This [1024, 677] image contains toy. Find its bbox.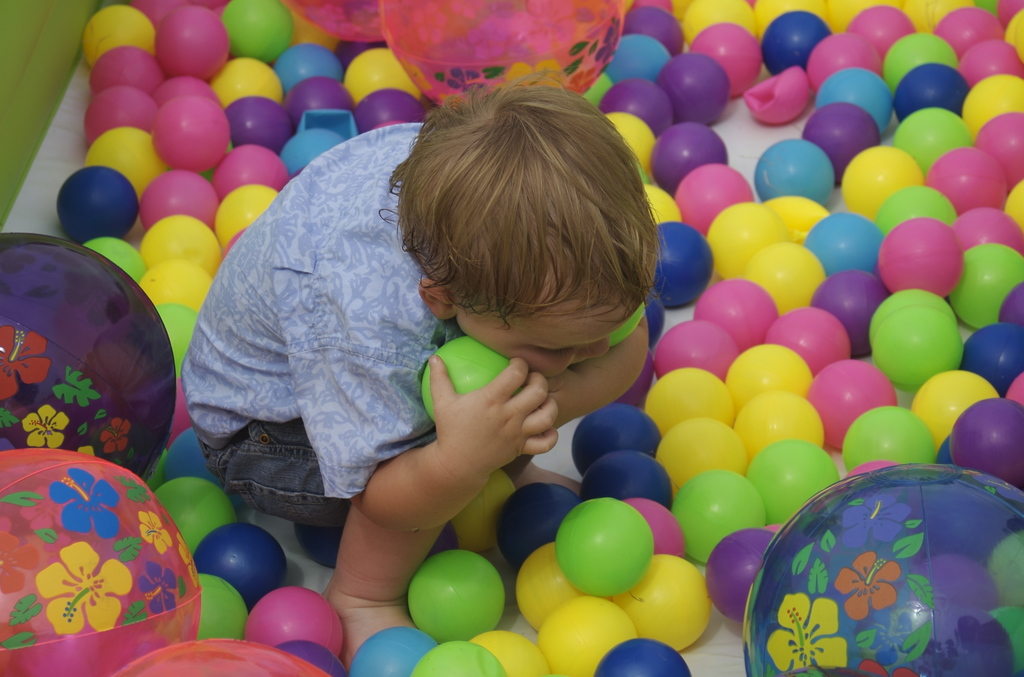
bbox=[836, 408, 938, 470].
